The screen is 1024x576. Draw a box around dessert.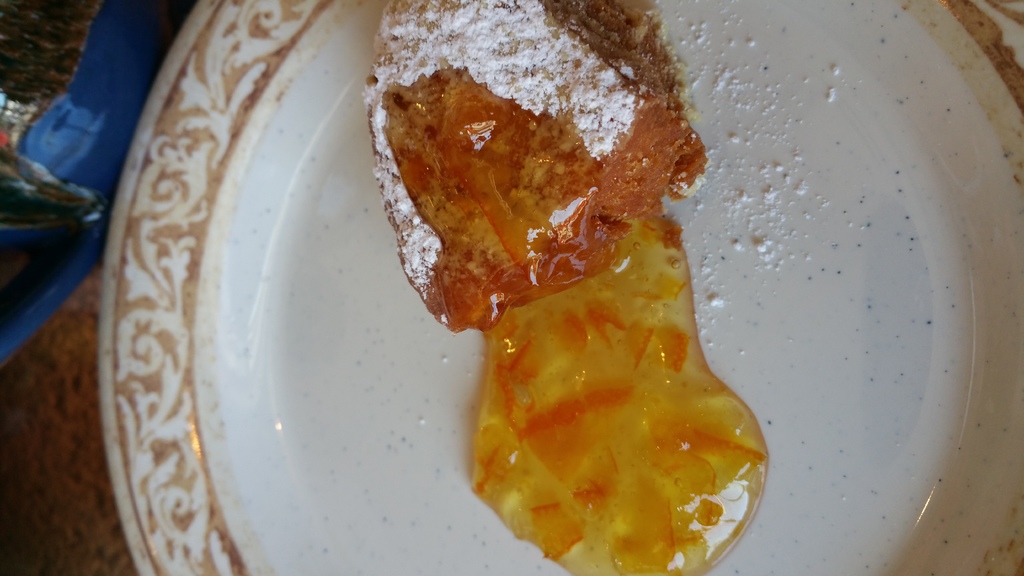
[x1=393, y1=31, x2=754, y2=538].
